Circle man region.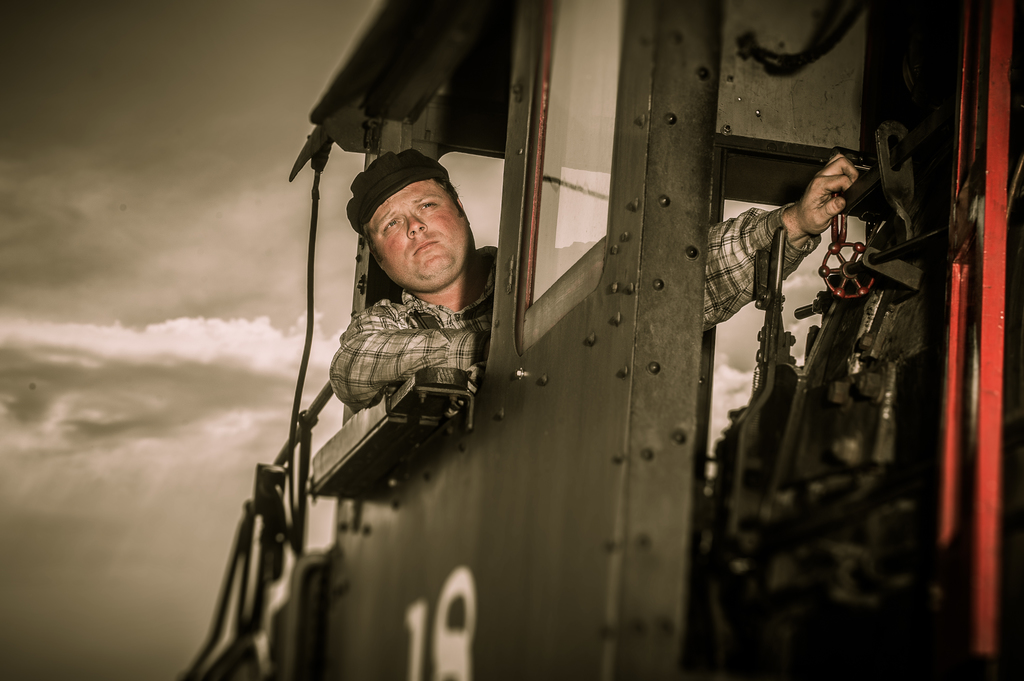
Region: (left=330, top=150, right=858, bottom=412).
